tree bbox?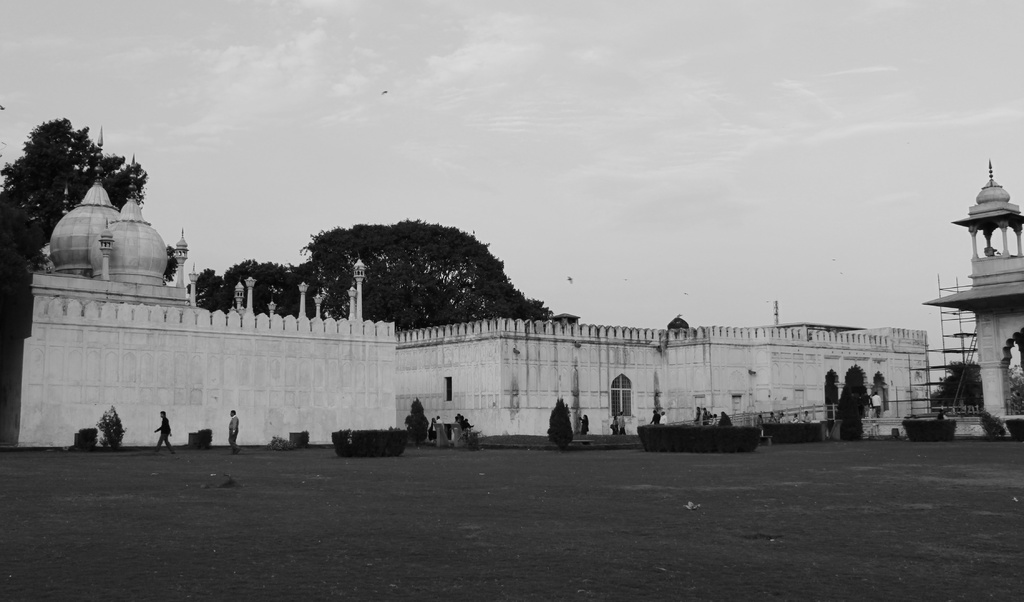
box=[199, 216, 555, 341]
